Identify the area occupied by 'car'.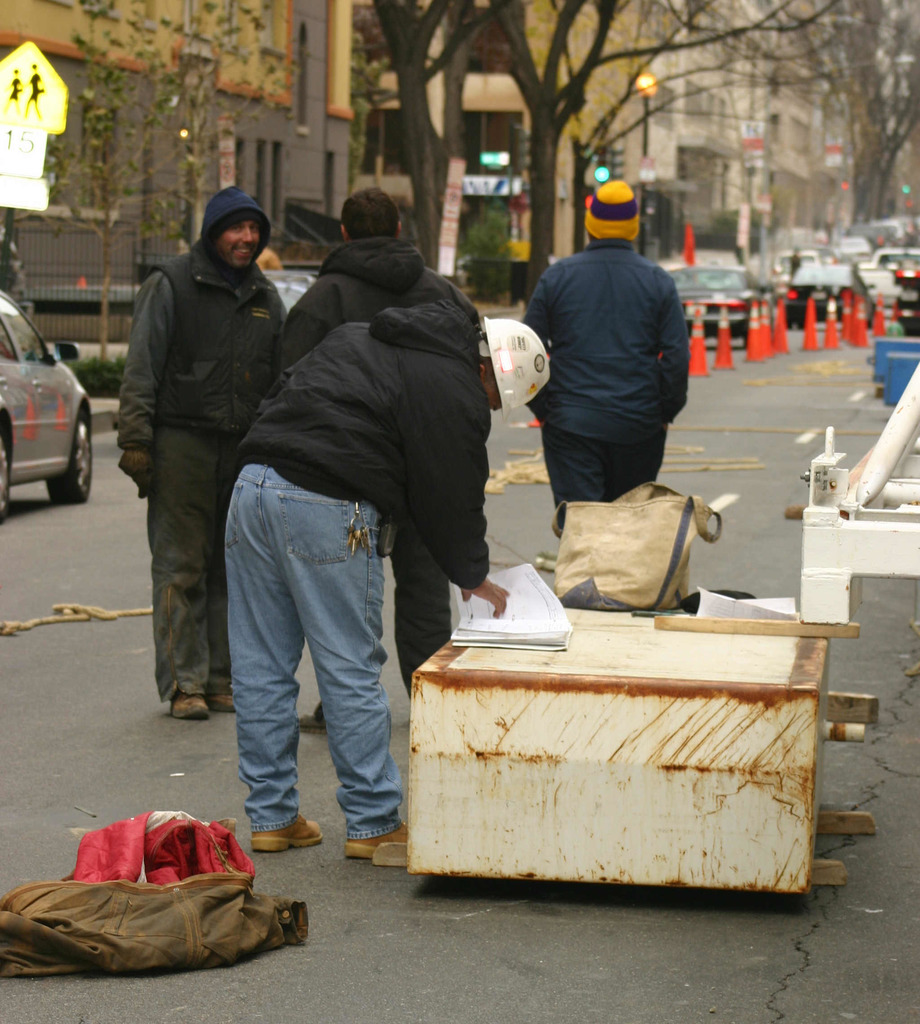
Area: bbox=(261, 267, 316, 316).
